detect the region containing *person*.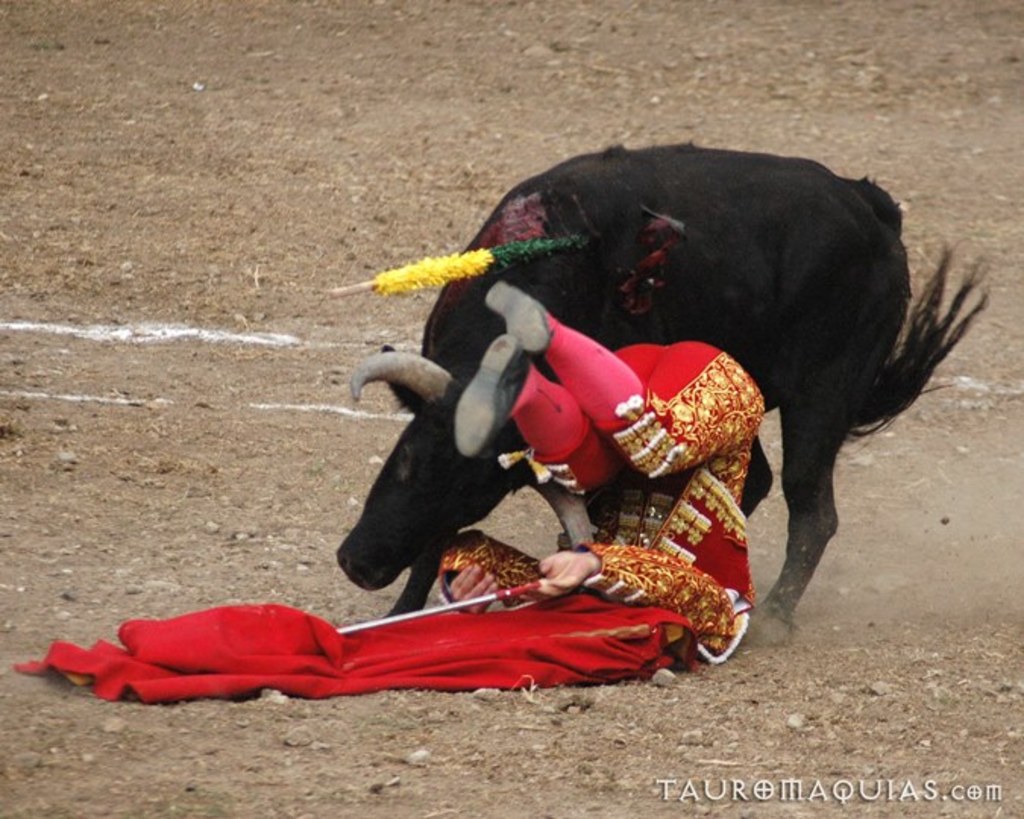
detection(437, 279, 766, 661).
